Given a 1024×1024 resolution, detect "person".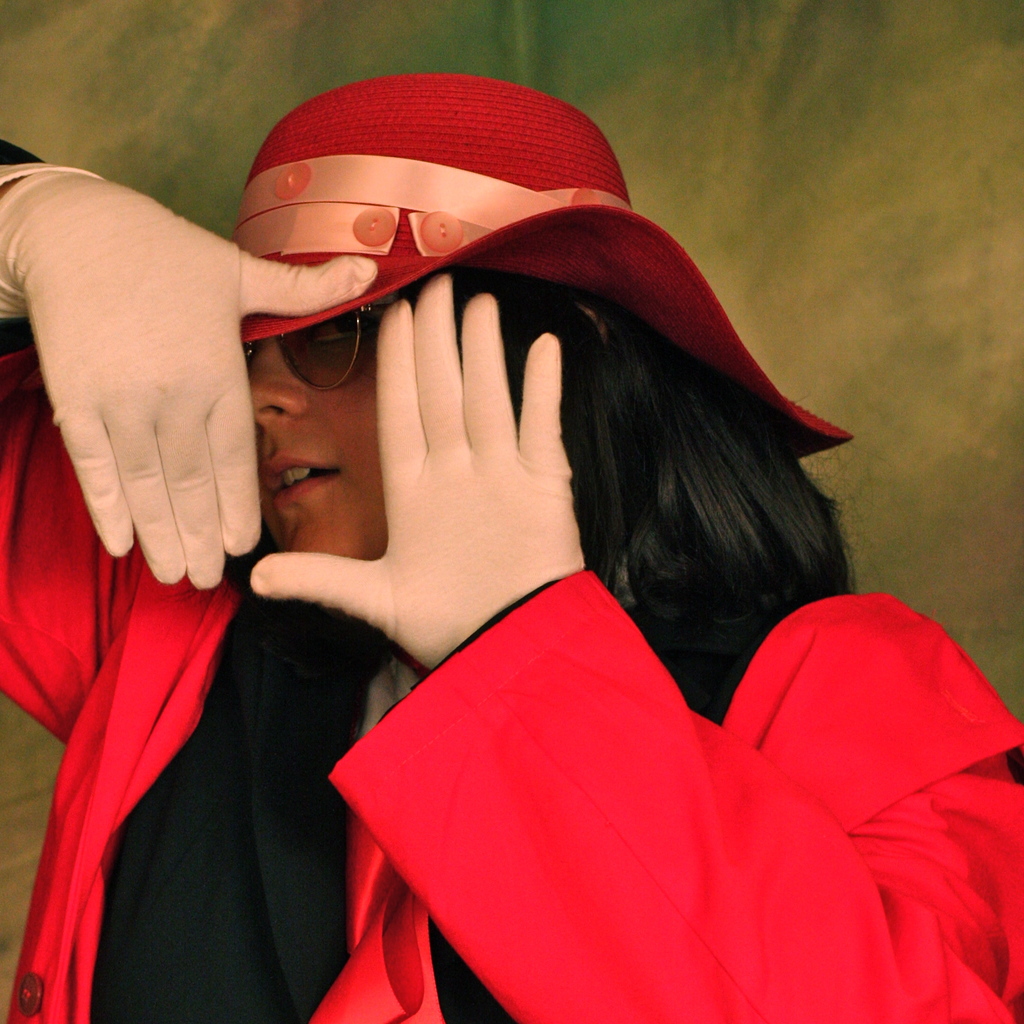
[x1=84, y1=71, x2=985, y2=1023].
